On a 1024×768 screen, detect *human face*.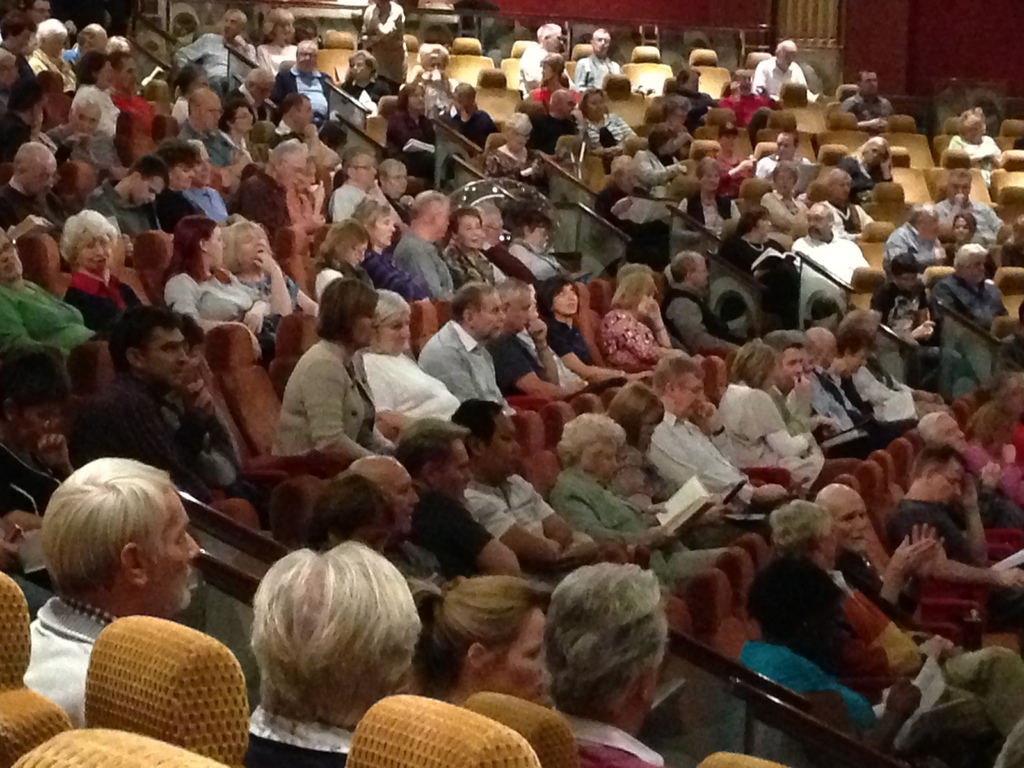
(861, 148, 888, 167).
